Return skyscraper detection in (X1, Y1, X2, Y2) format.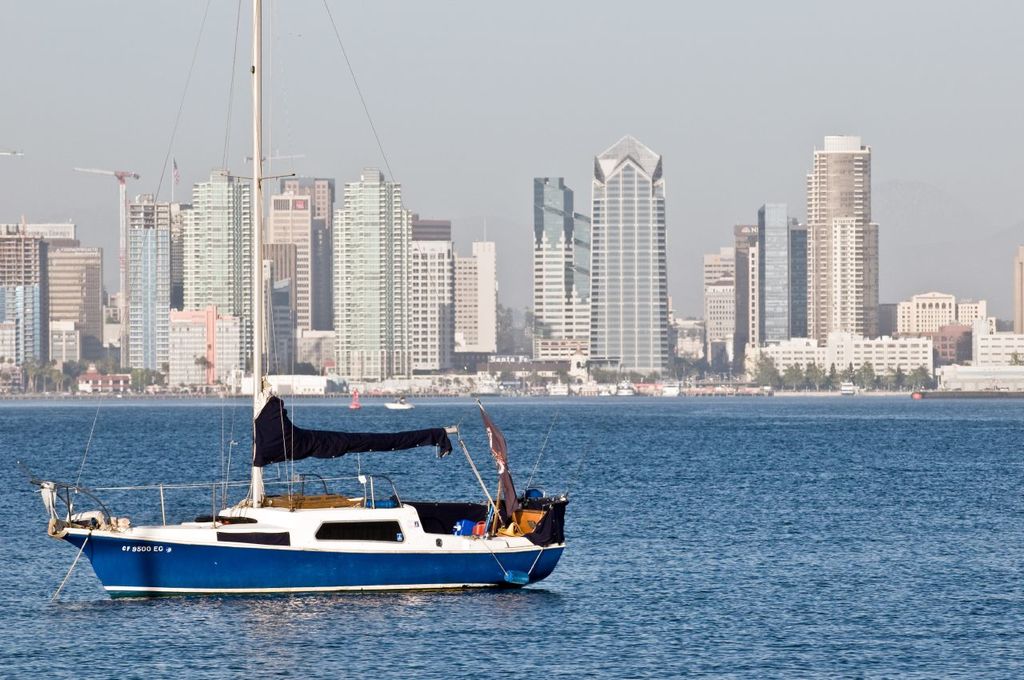
(0, 233, 44, 369).
